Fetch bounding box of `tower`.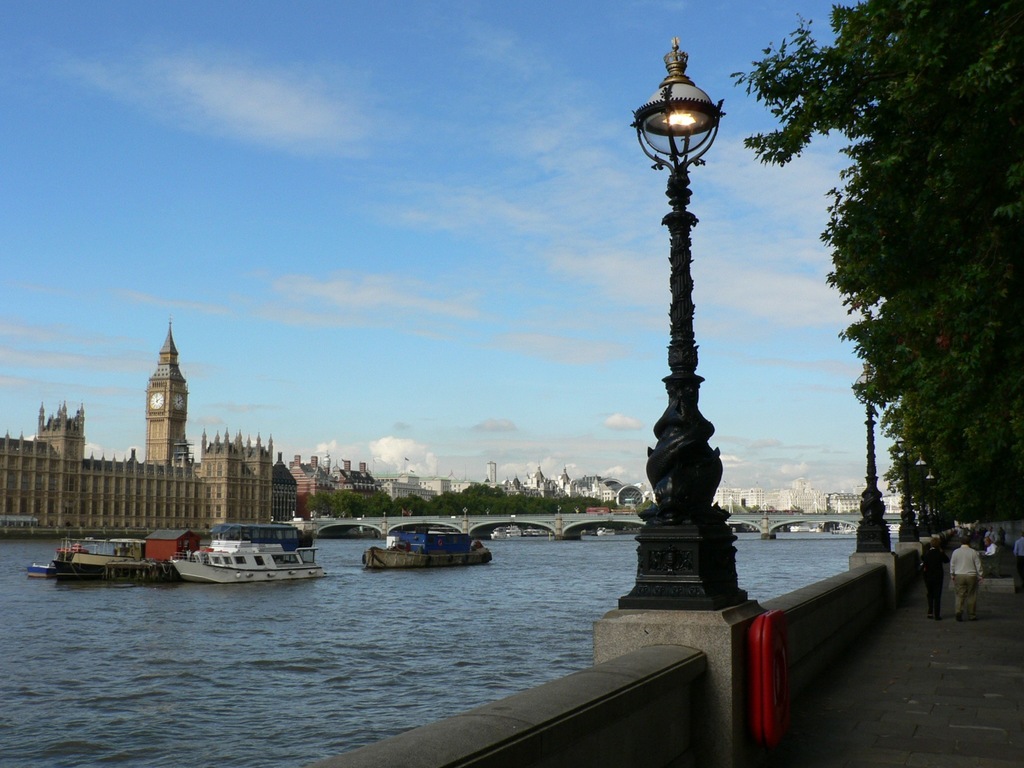
Bbox: [left=111, top=323, right=195, bottom=469].
